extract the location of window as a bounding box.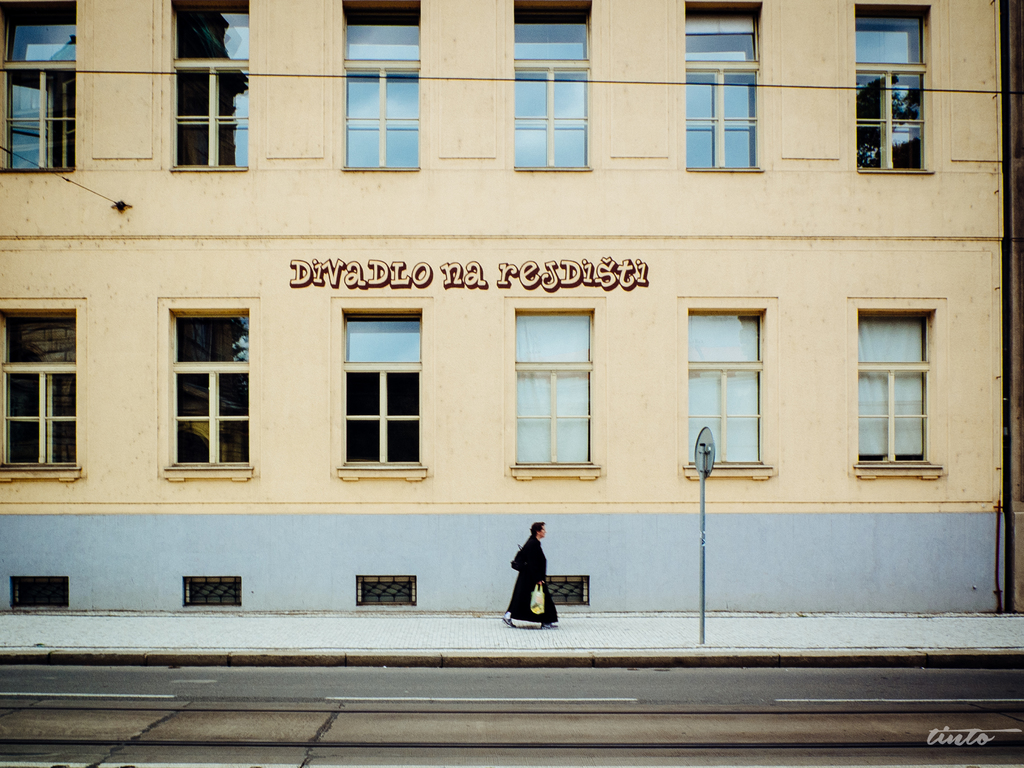
<region>159, 286, 253, 485</region>.
